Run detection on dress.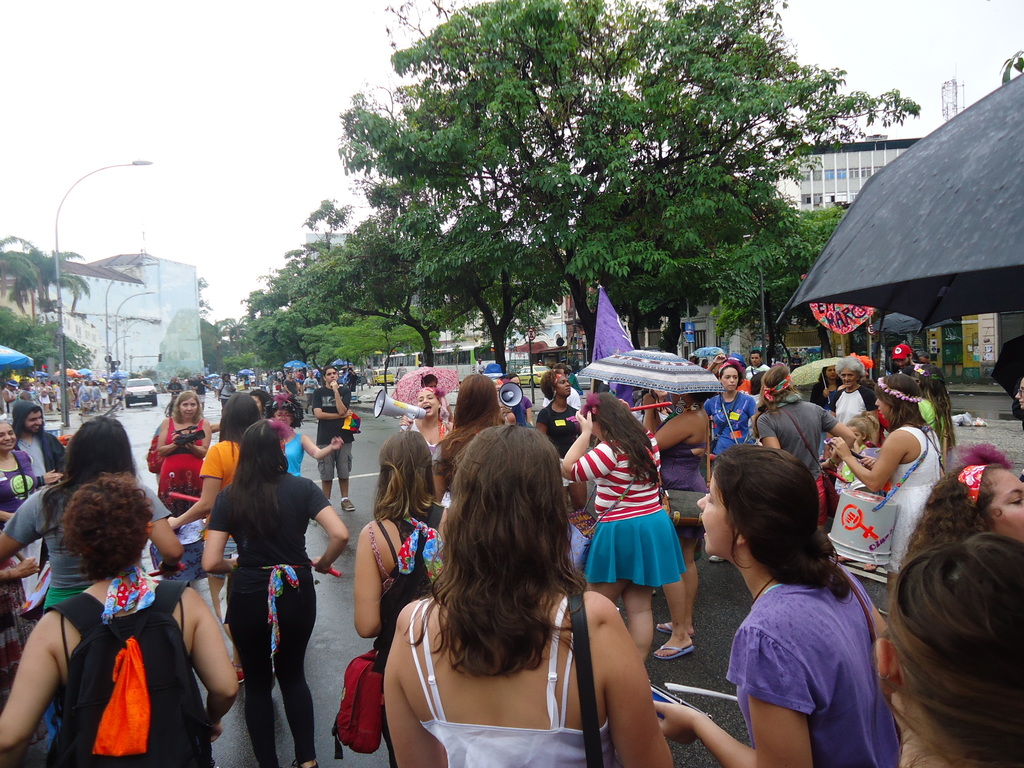
Result: Rect(154, 417, 209, 504).
